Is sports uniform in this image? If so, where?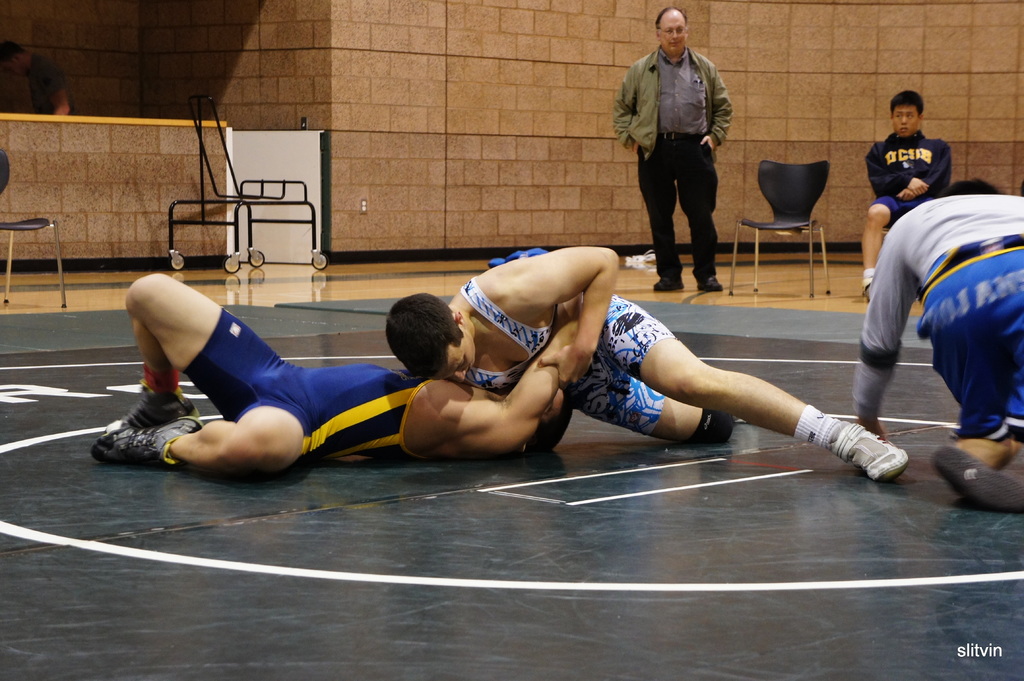
Yes, at [left=449, top=244, right=681, bottom=429].
